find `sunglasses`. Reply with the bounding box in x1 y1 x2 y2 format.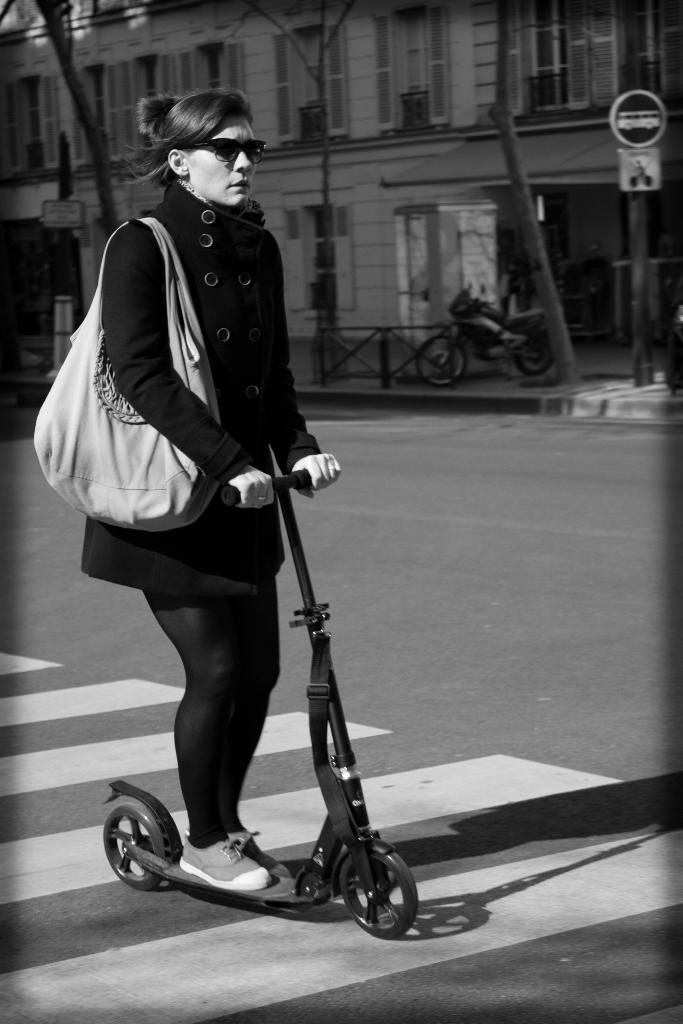
183 135 264 161.
